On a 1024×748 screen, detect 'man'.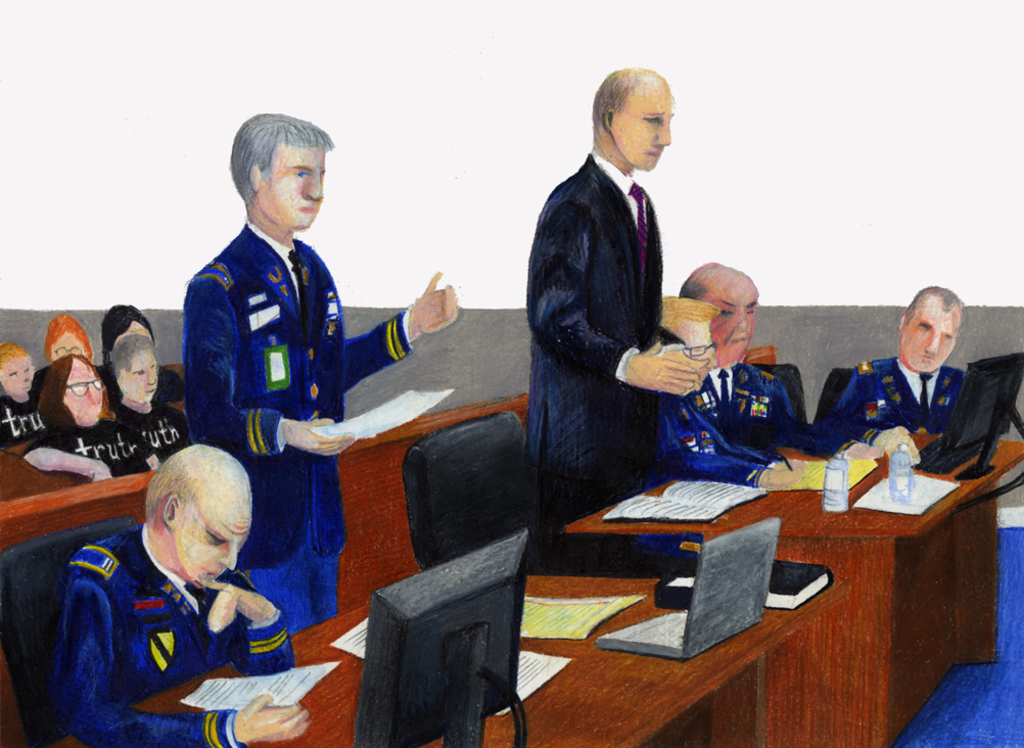
crop(110, 336, 189, 464).
